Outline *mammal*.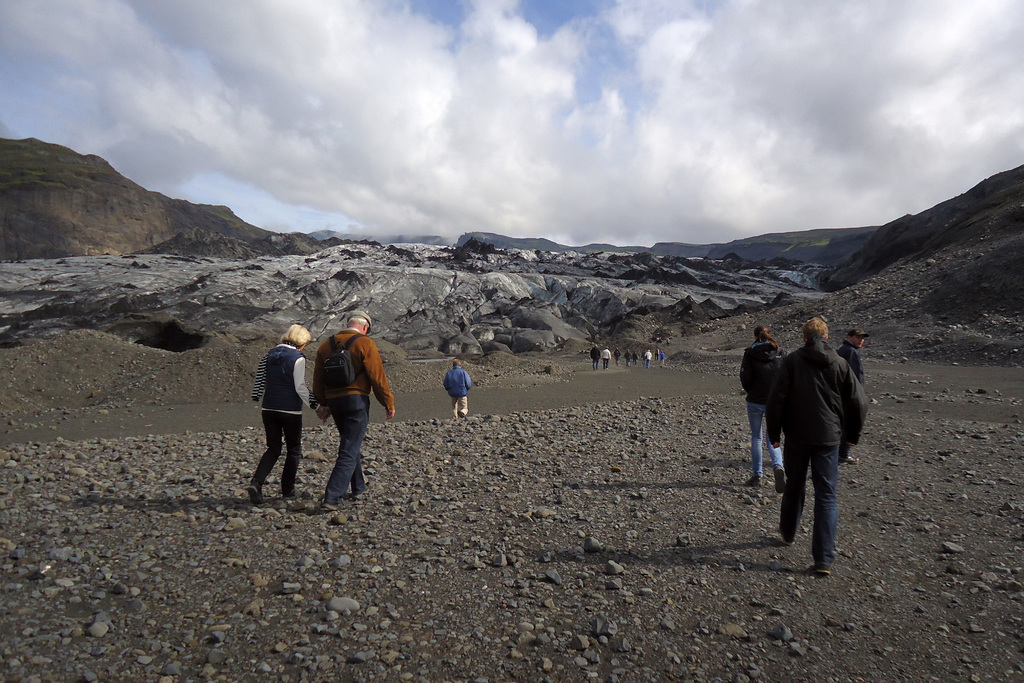
Outline: crop(312, 309, 395, 509).
